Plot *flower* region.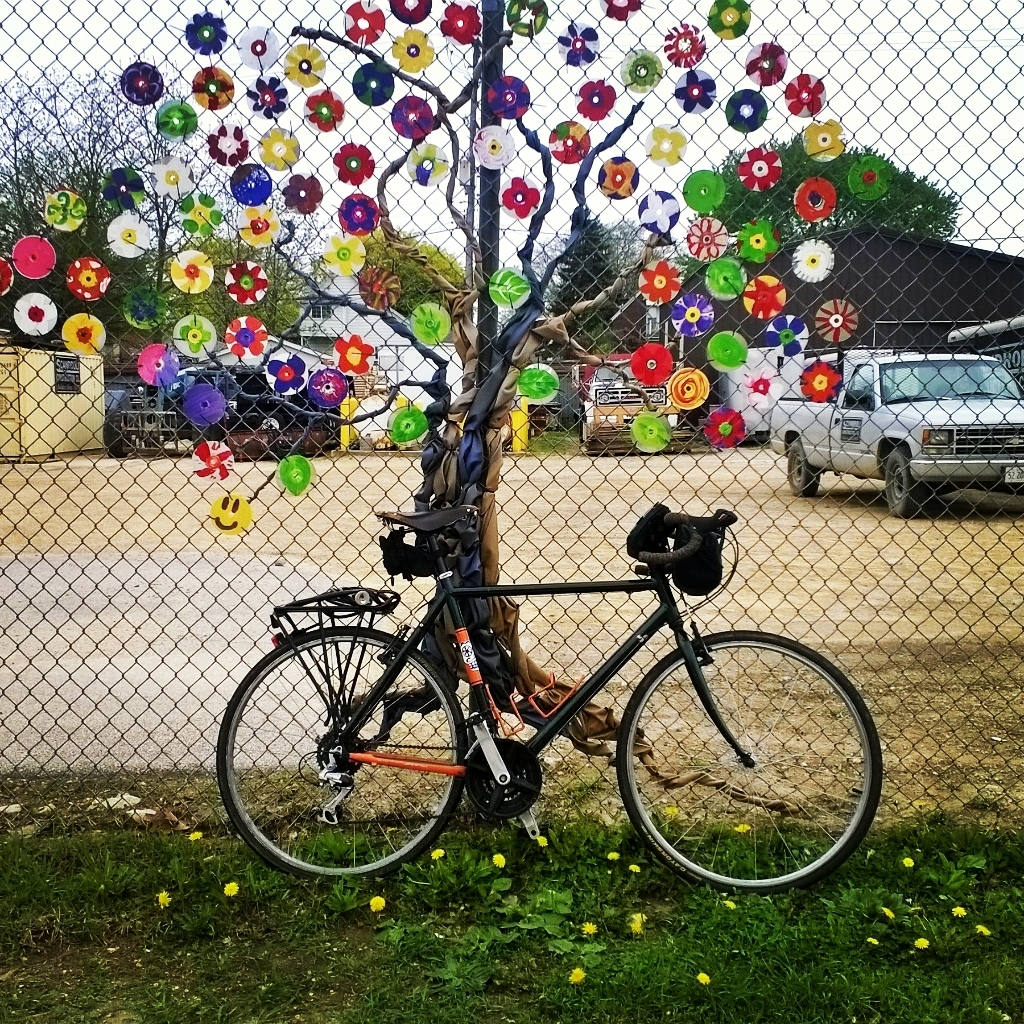
Plotted at bbox=(583, 922, 592, 938).
